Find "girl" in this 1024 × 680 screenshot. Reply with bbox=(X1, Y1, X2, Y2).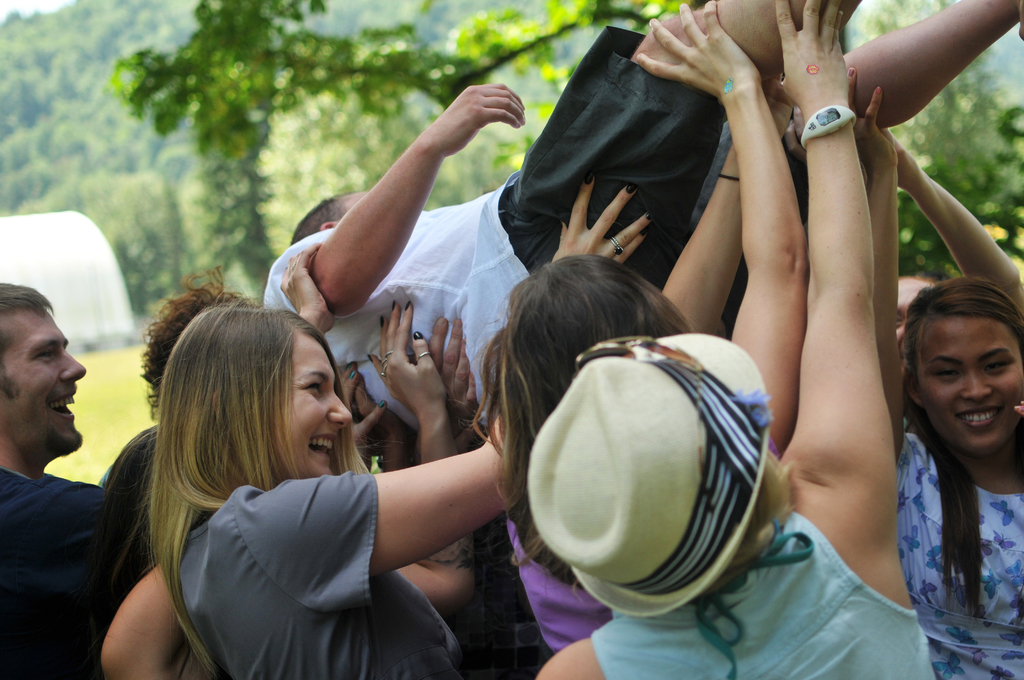
bbox=(527, 0, 934, 679).
